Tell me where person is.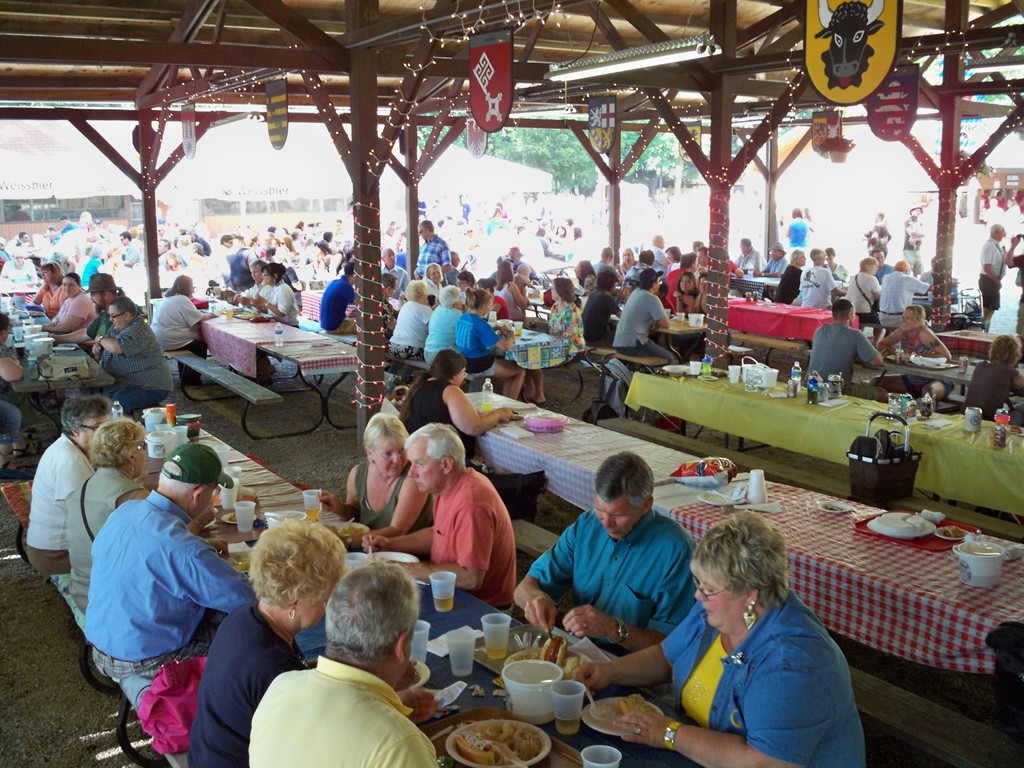
person is at <region>28, 264, 65, 317</region>.
